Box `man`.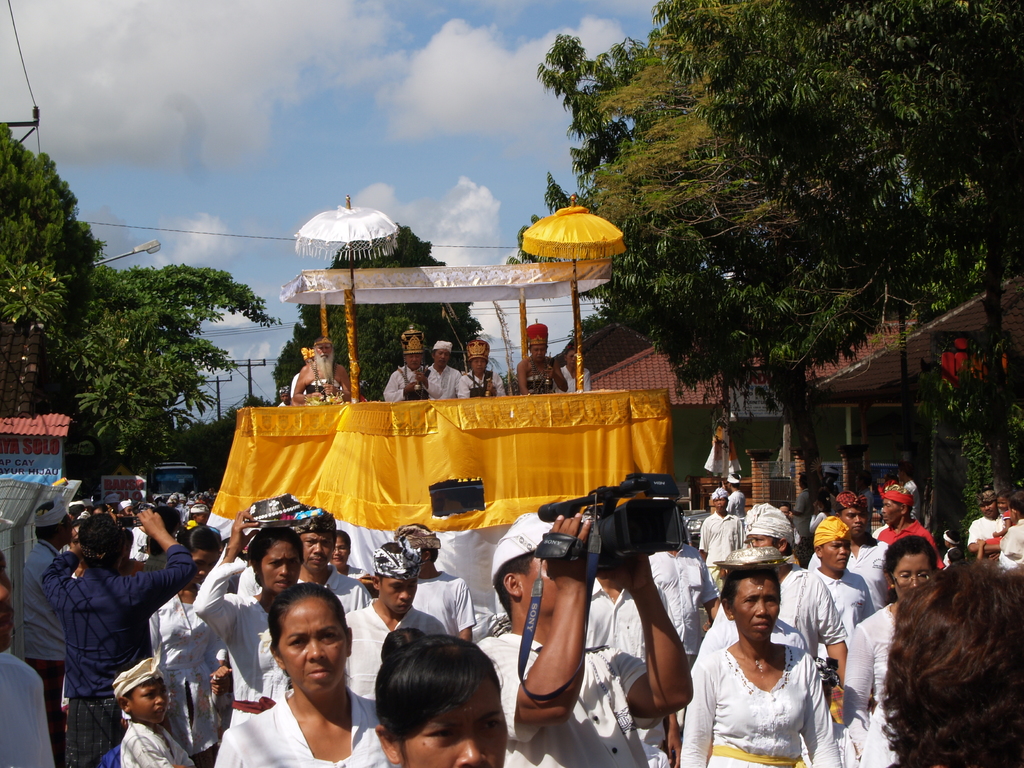
[x1=384, y1=347, x2=449, y2=401].
